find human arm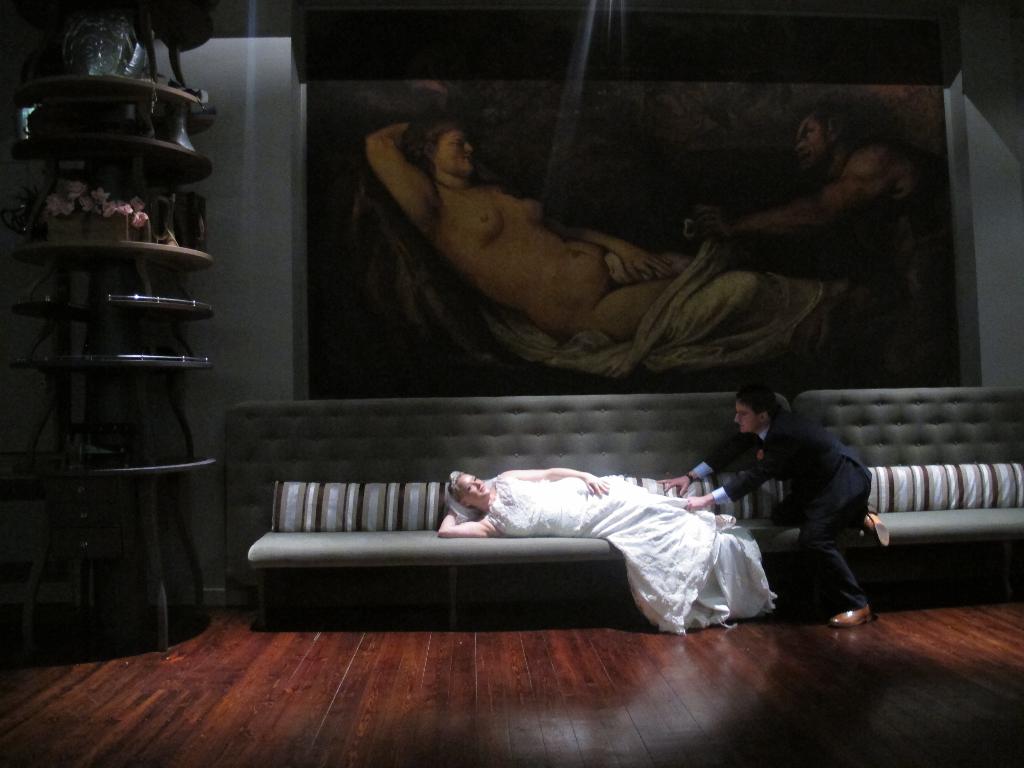
<region>673, 151, 902, 246</region>
